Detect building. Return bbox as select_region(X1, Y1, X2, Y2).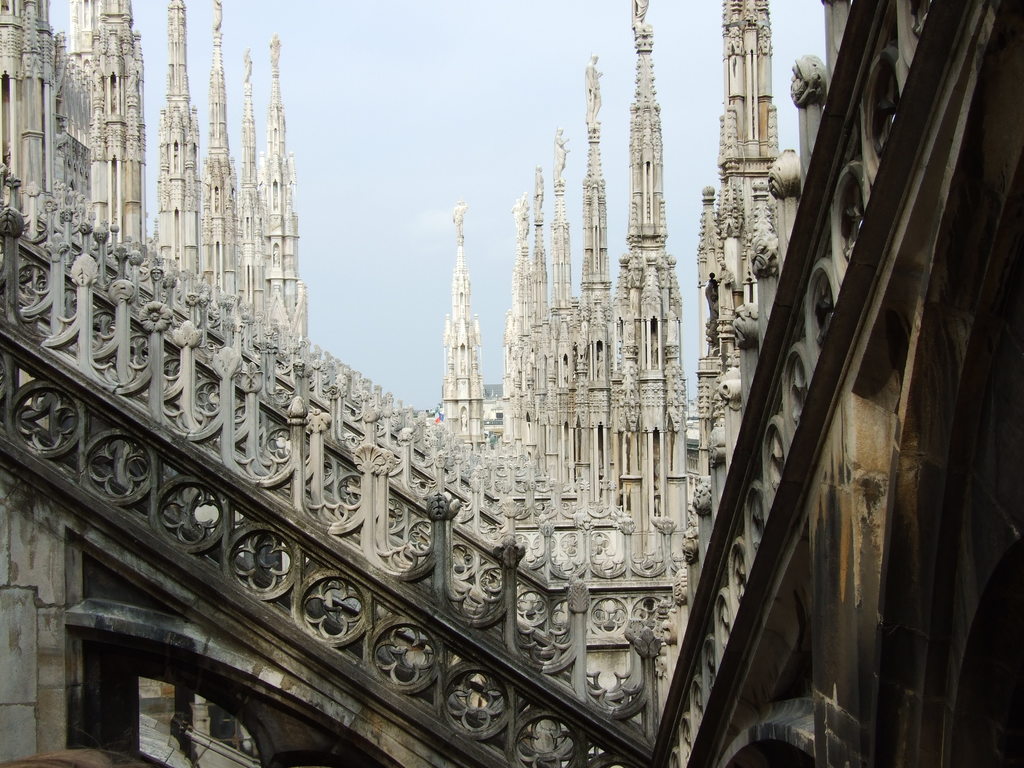
select_region(0, 0, 1023, 767).
